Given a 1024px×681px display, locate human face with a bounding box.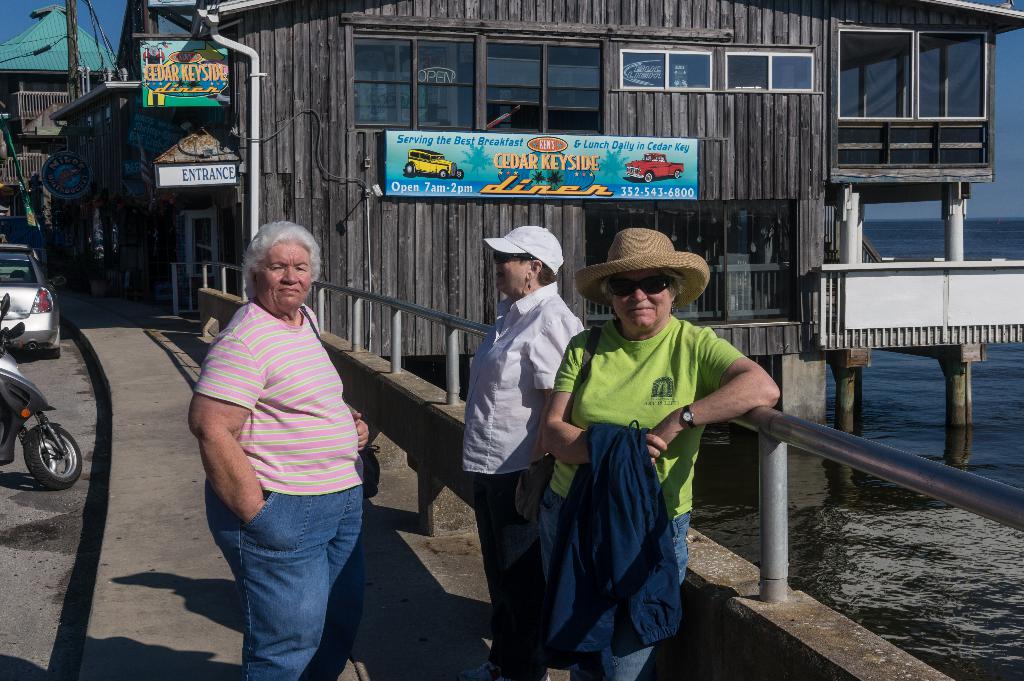
Located: [611,268,674,329].
